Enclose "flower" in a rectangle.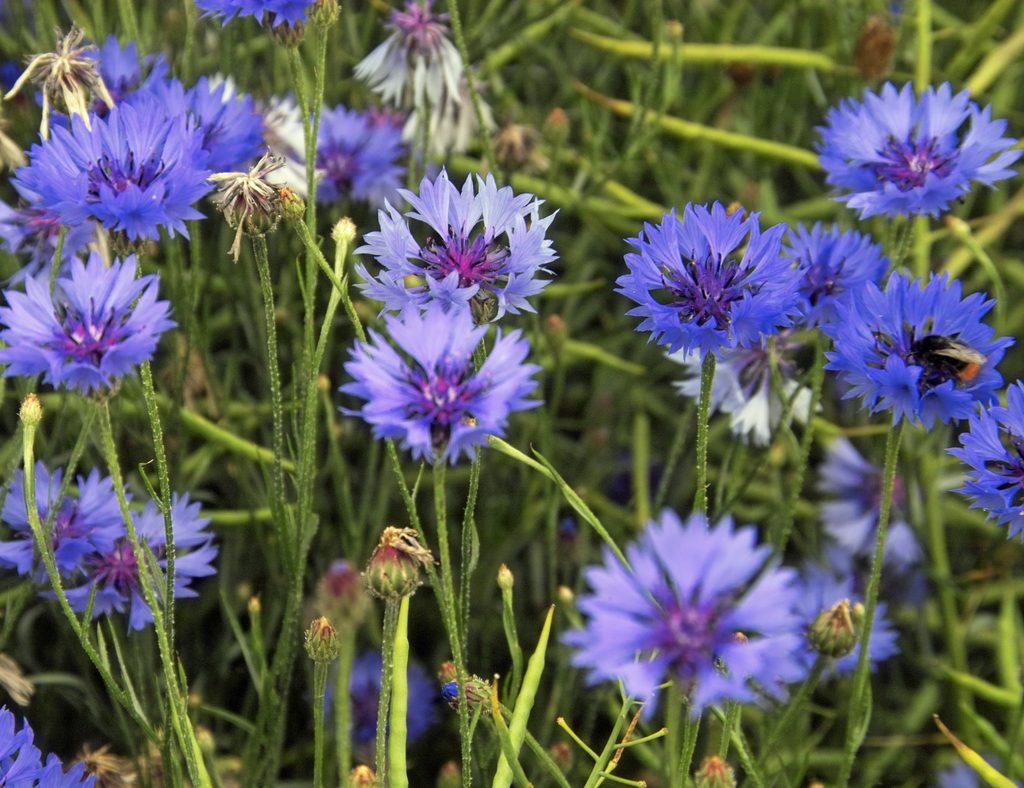
(405, 83, 506, 159).
